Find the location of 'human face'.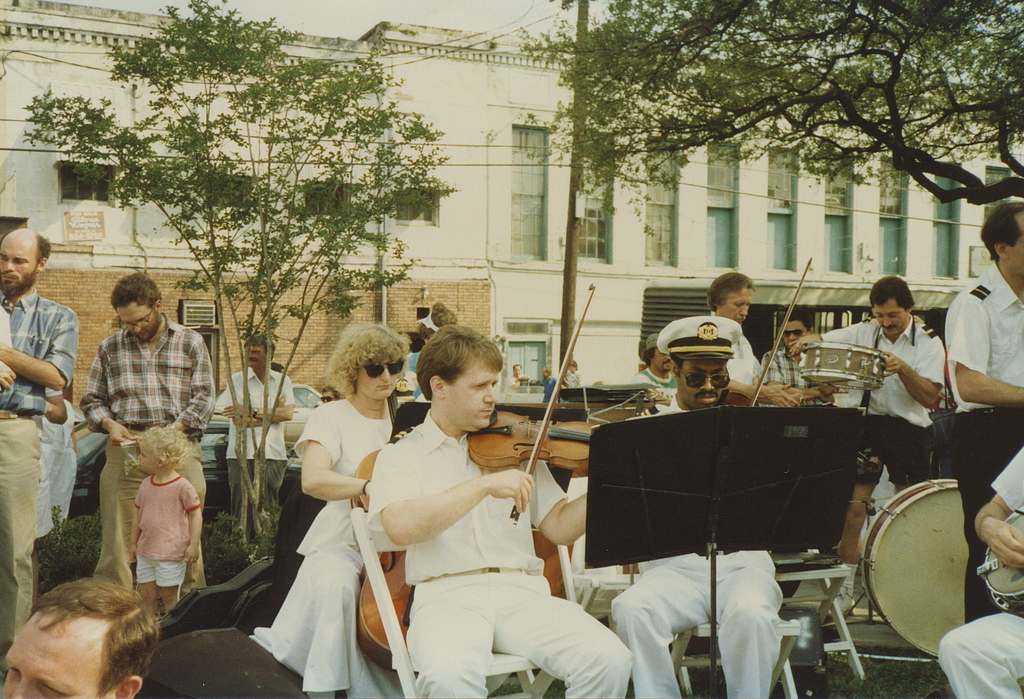
Location: pyautogui.locateOnScreen(358, 355, 399, 396).
